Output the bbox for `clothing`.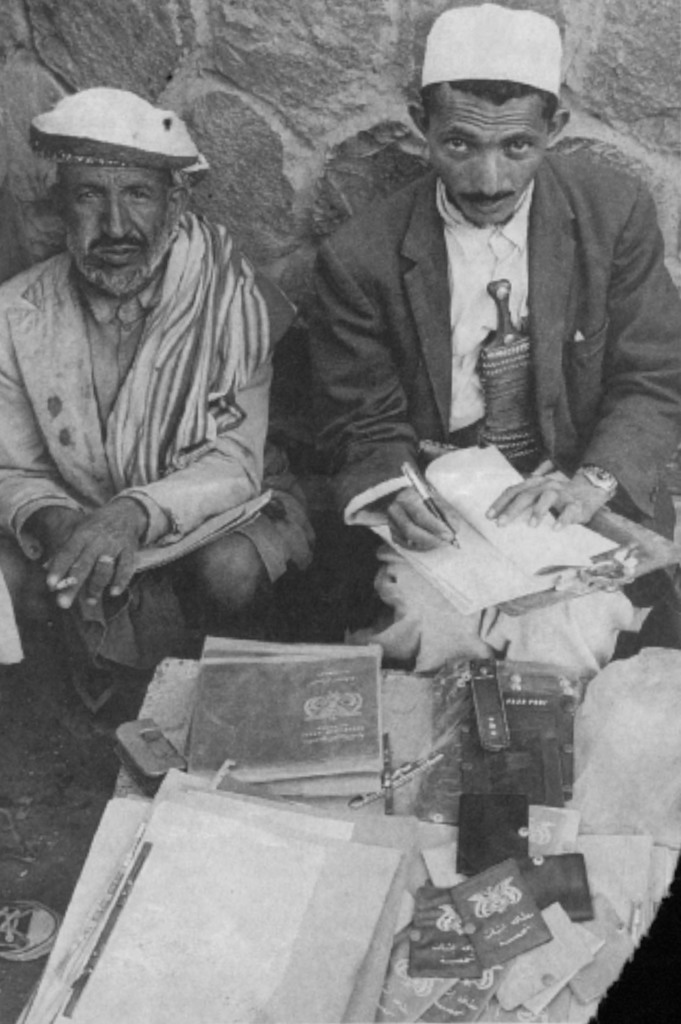
(x1=0, y1=237, x2=287, y2=572).
